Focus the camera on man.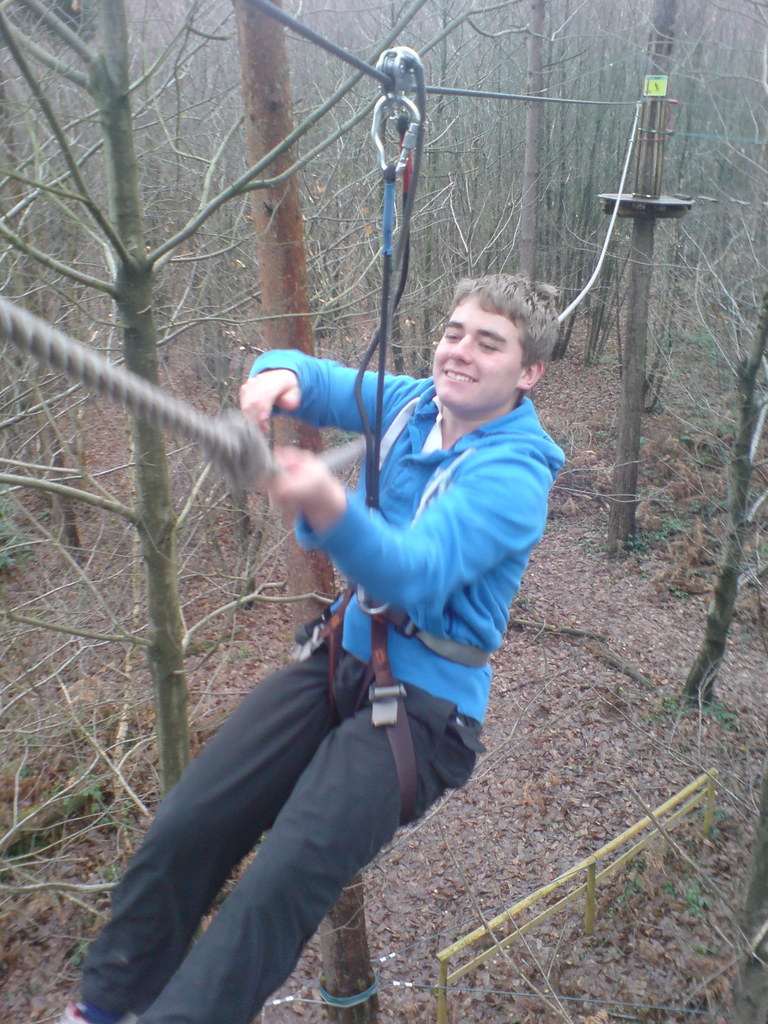
Focus region: crop(60, 278, 570, 1023).
